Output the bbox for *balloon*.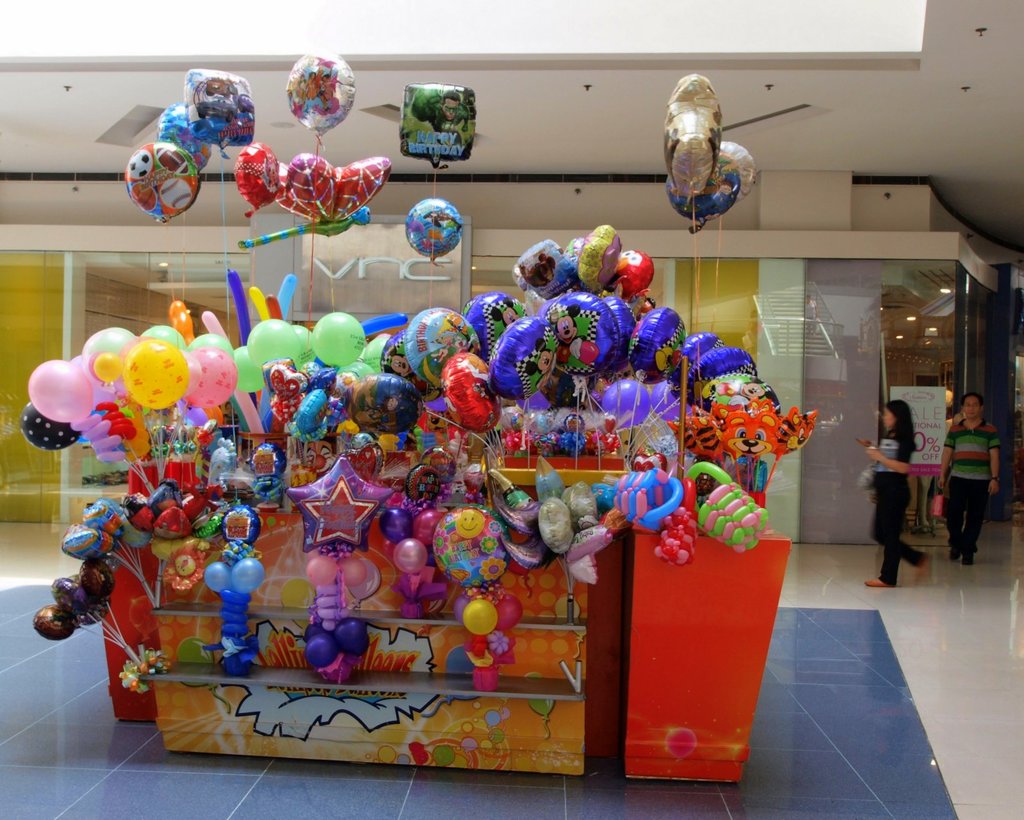
x1=665, y1=145, x2=754, y2=230.
